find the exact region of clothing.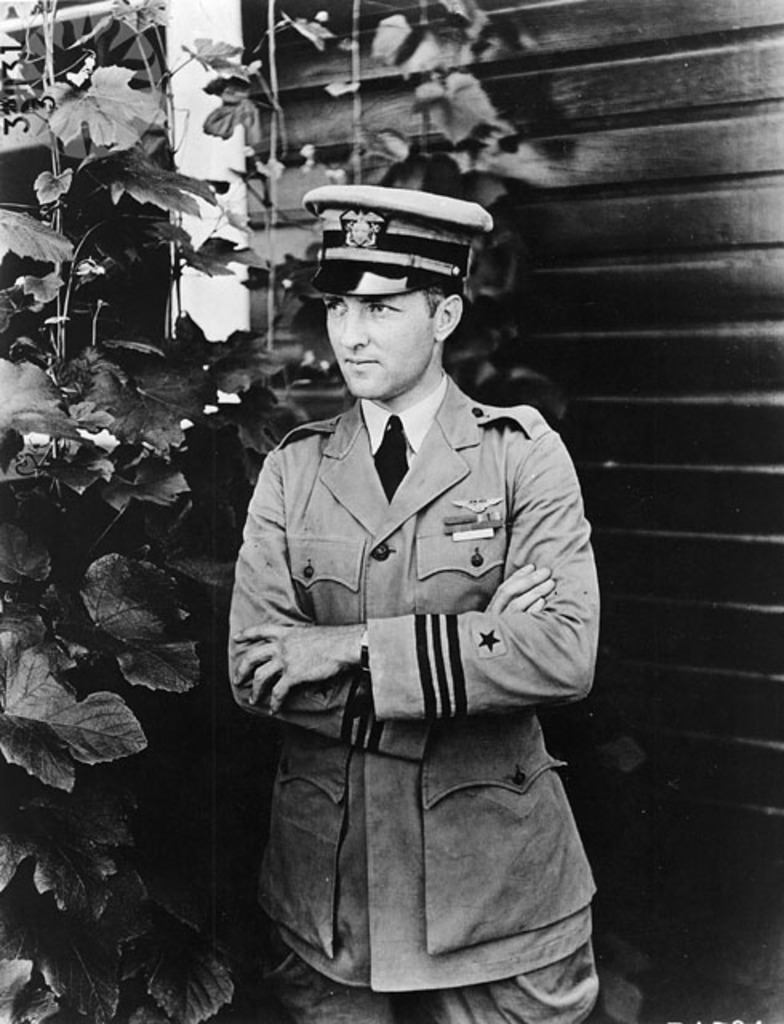
Exact region: detection(208, 368, 608, 963).
